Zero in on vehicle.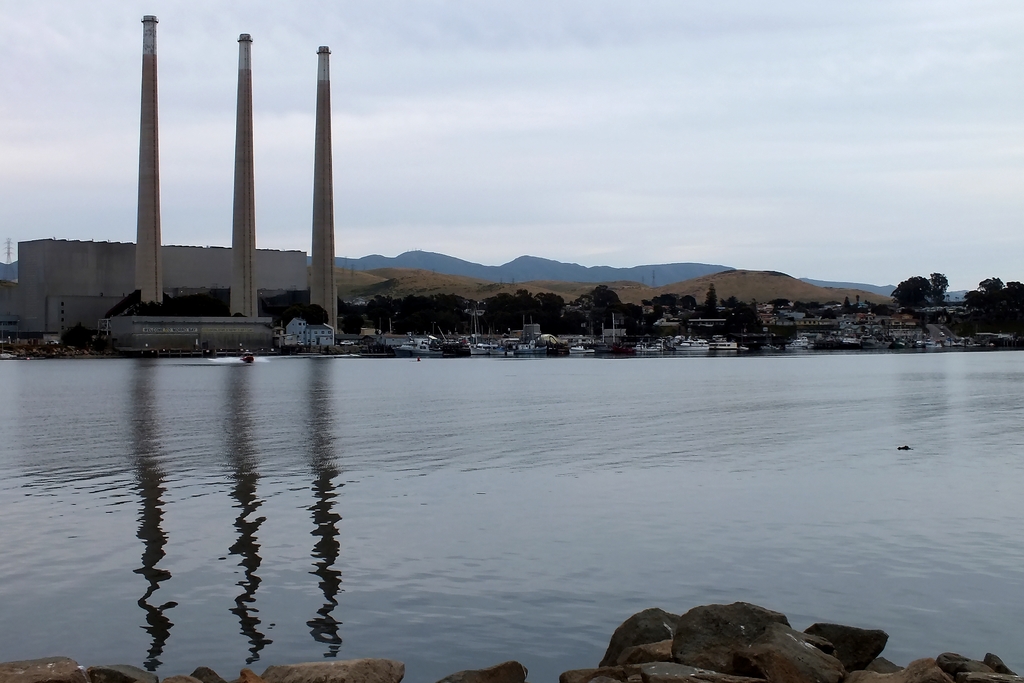
Zeroed in: BBox(630, 340, 664, 356).
